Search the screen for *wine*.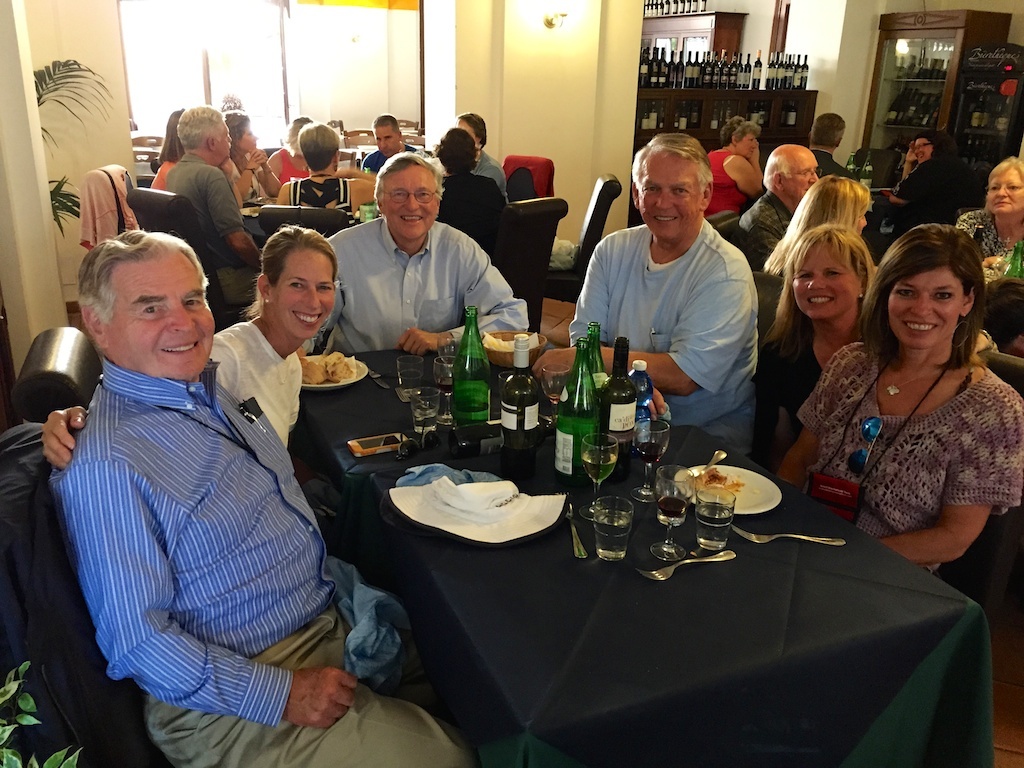
Found at x1=579 y1=446 x2=614 y2=484.
